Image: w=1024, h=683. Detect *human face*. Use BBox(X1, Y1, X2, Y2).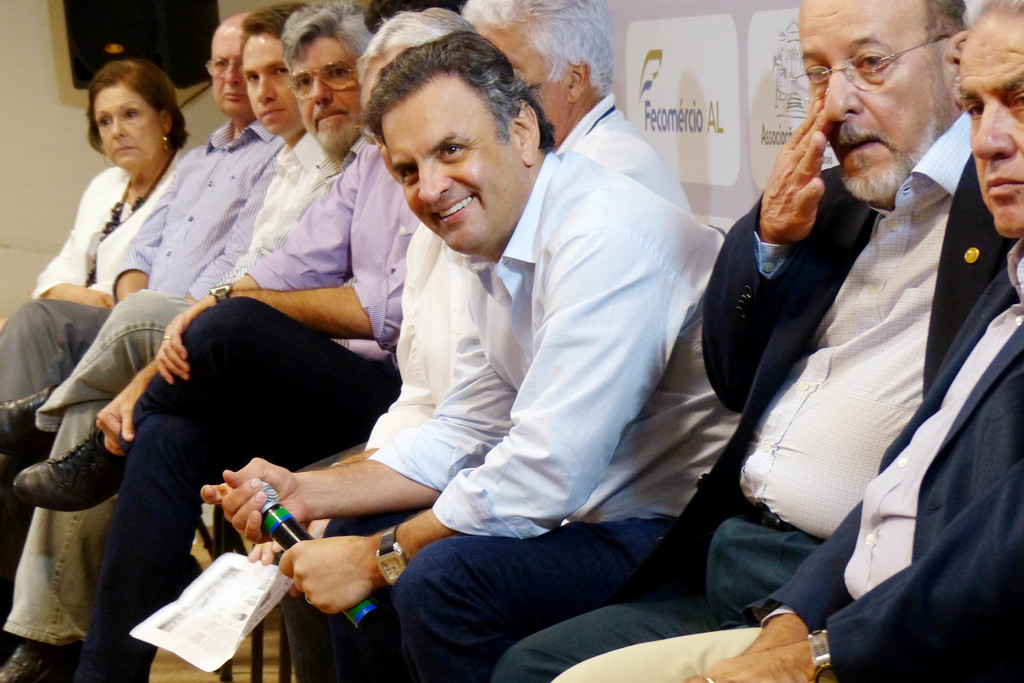
BBox(477, 26, 570, 128).
